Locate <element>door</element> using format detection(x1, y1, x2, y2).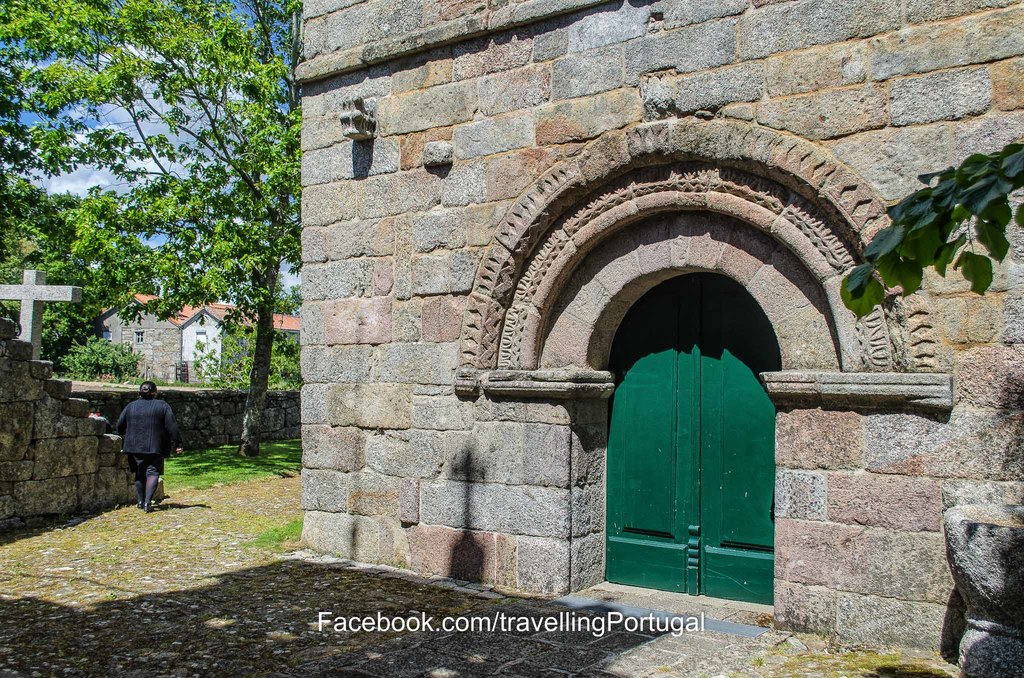
detection(602, 272, 783, 598).
